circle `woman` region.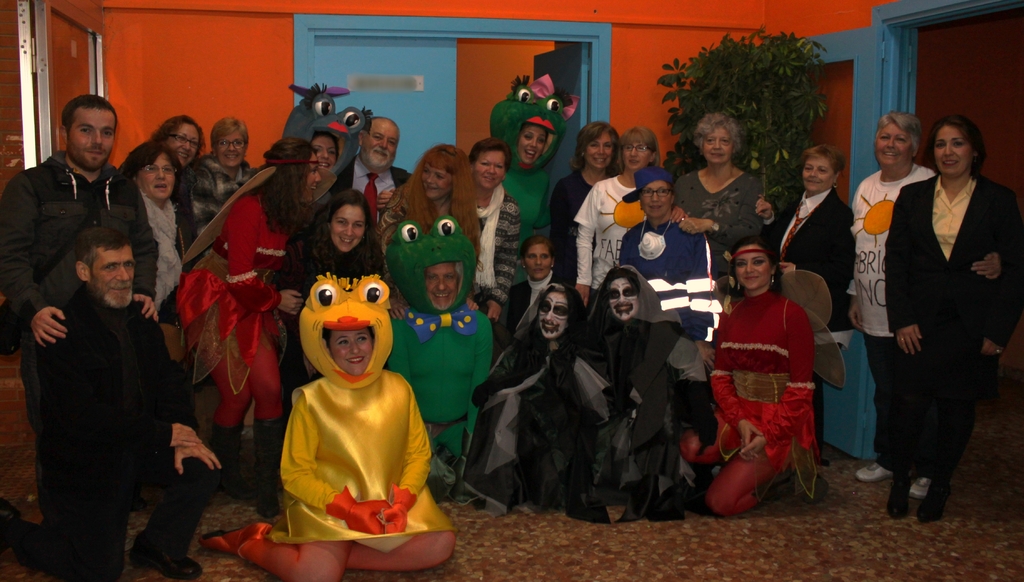
Region: {"left": 670, "top": 108, "right": 772, "bottom": 269}.
